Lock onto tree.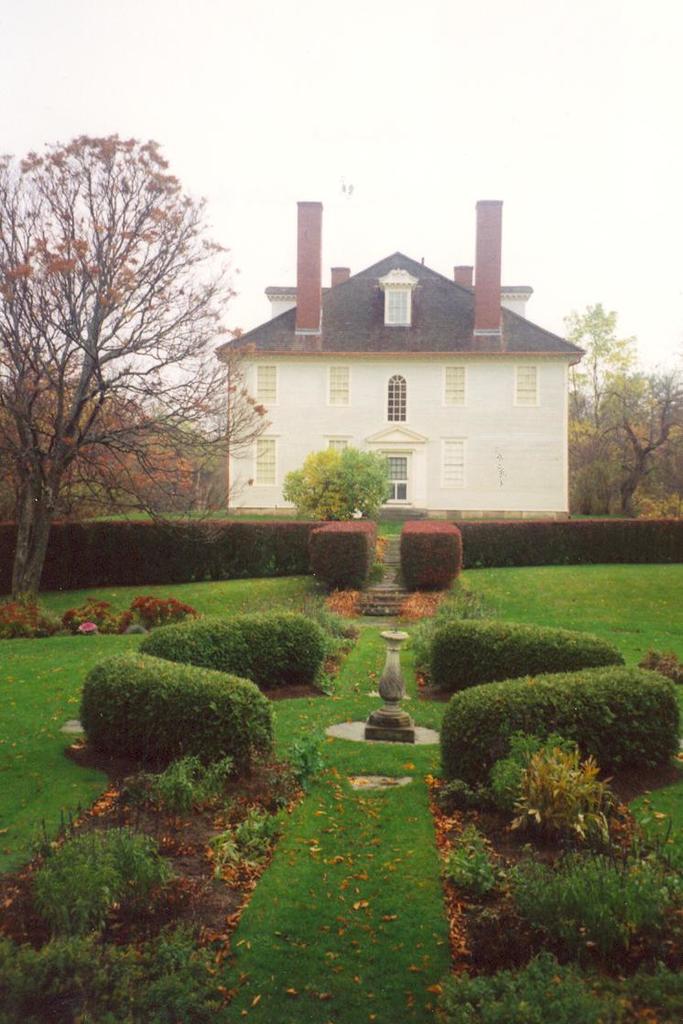
Locked: x1=279 y1=446 x2=396 y2=526.
